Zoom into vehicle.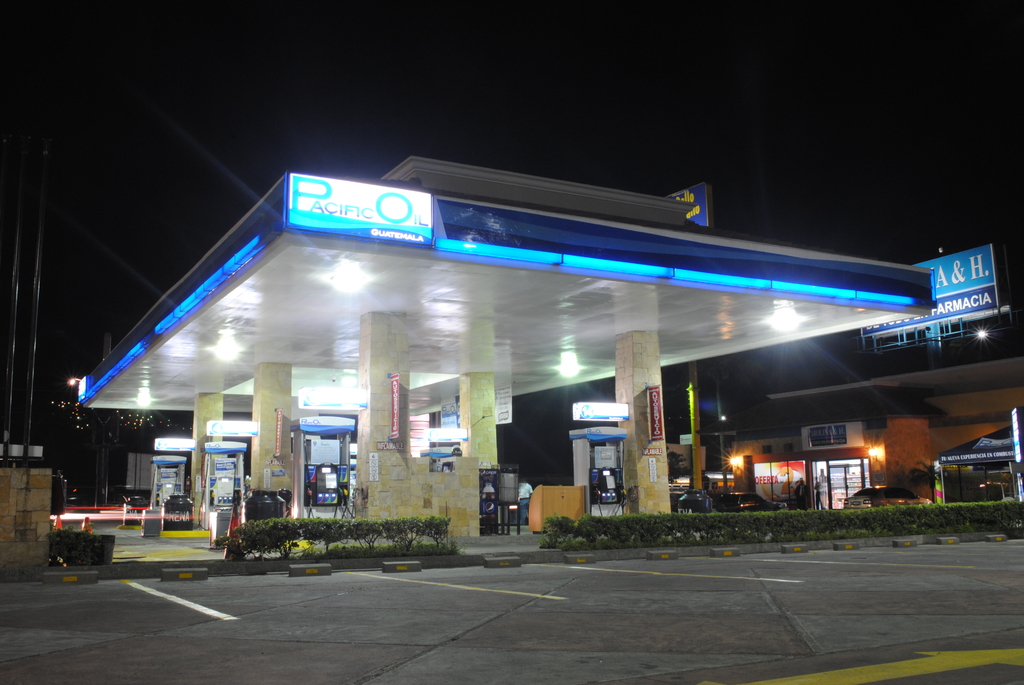
Zoom target: detection(709, 489, 781, 516).
